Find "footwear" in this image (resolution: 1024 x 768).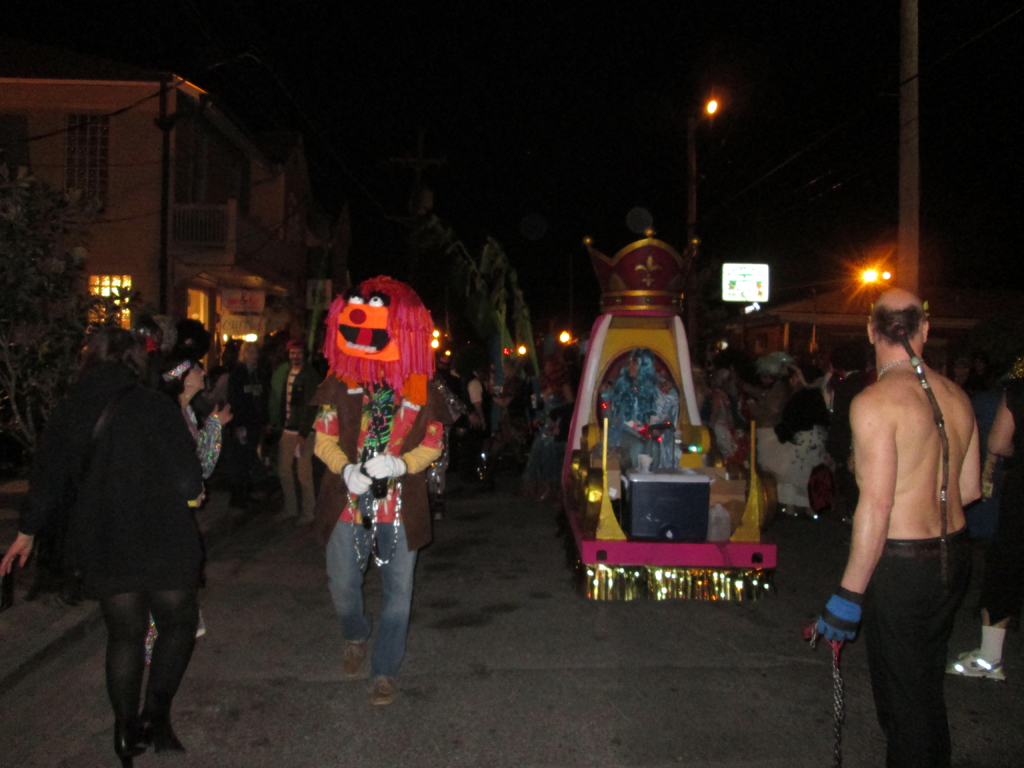
273, 477, 286, 523.
